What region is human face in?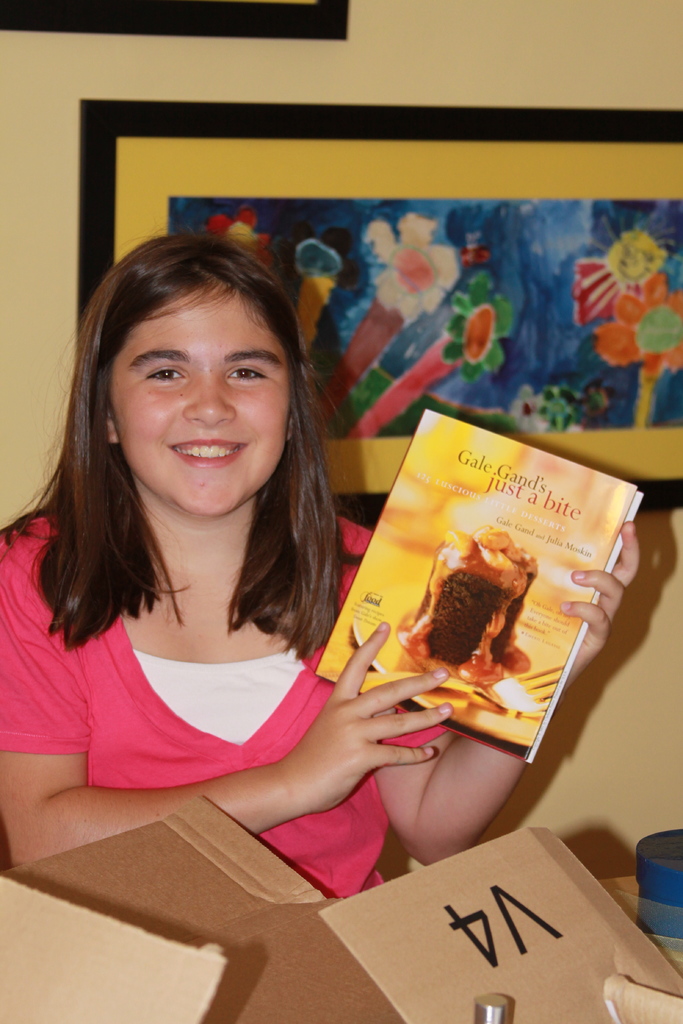
left=113, top=275, right=292, bottom=518.
